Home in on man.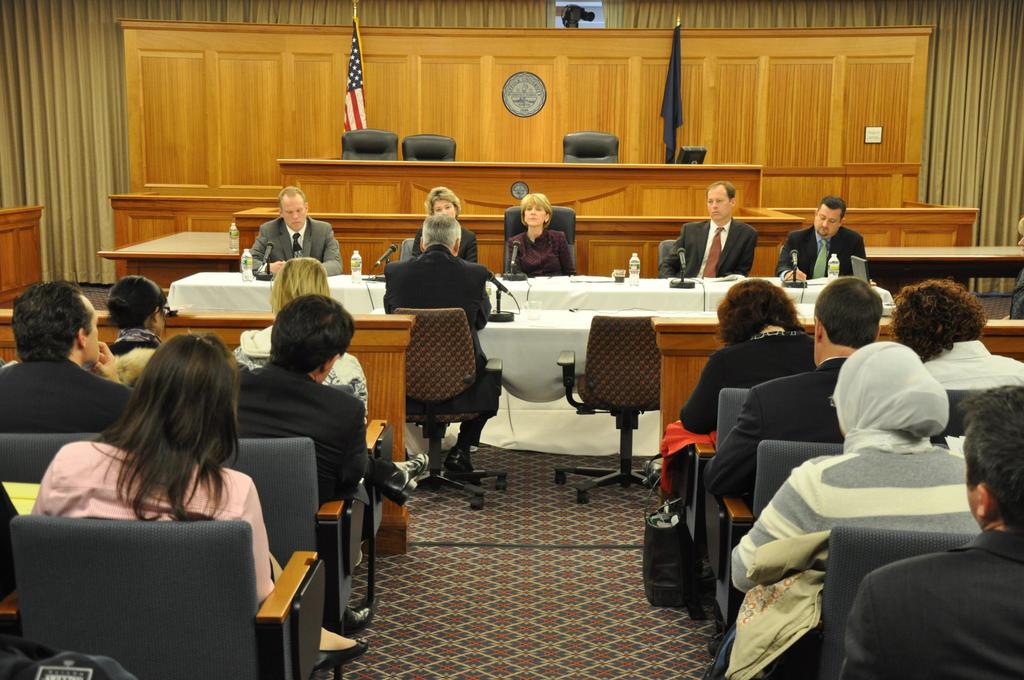
Homed in at <box>240,183,342,278</box>.
